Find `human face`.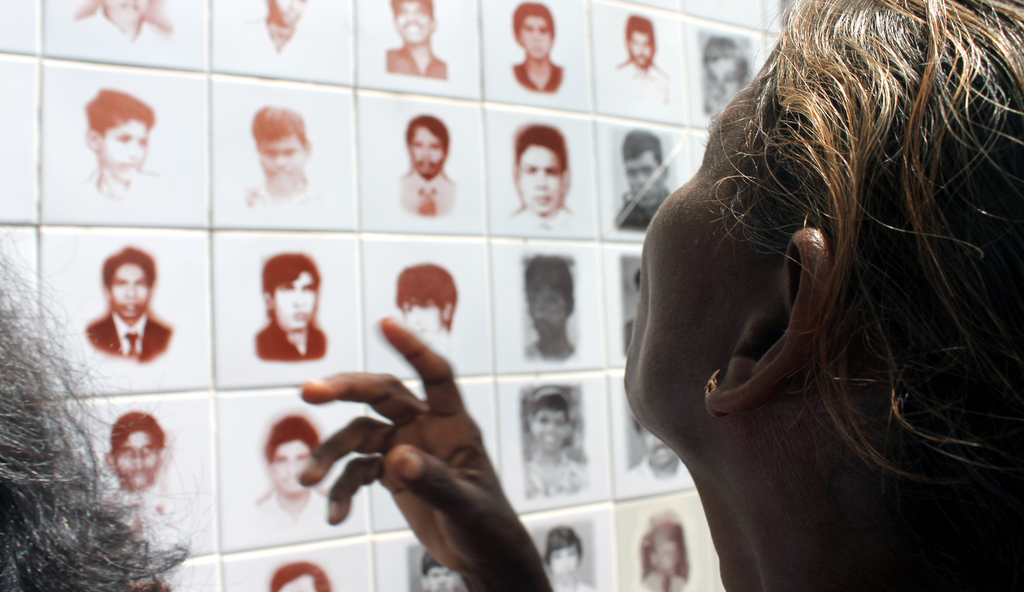
[x1=118, y1=423, x2=163, y2=495].
